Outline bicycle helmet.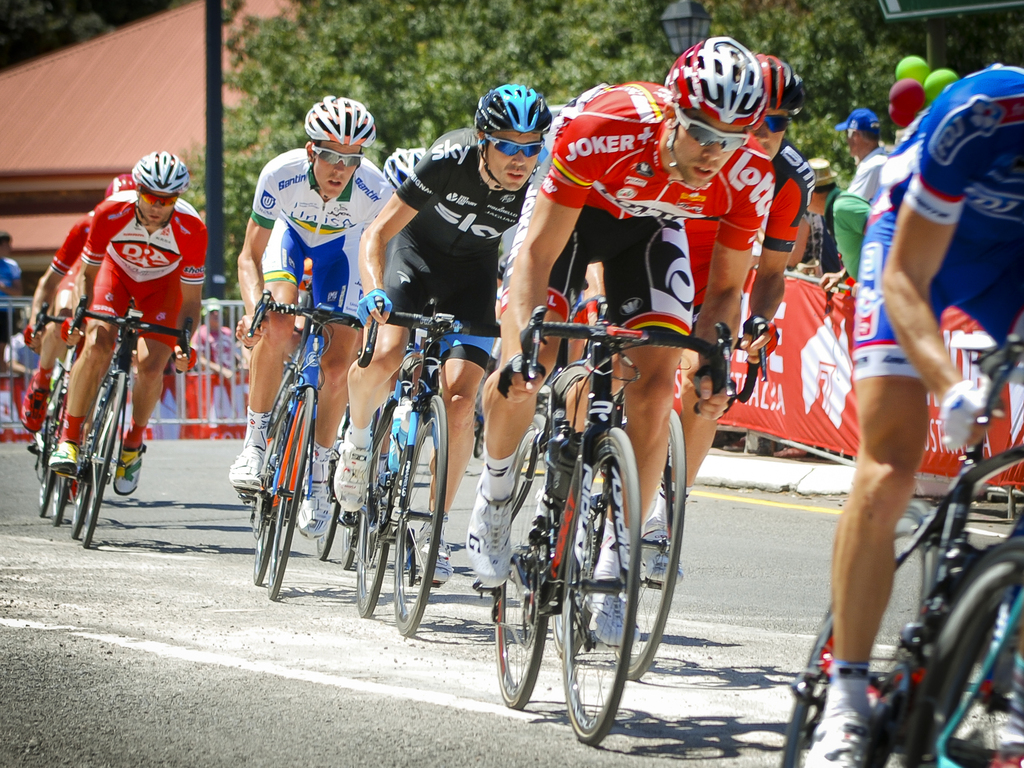
Outline: (665,40,755,124).
